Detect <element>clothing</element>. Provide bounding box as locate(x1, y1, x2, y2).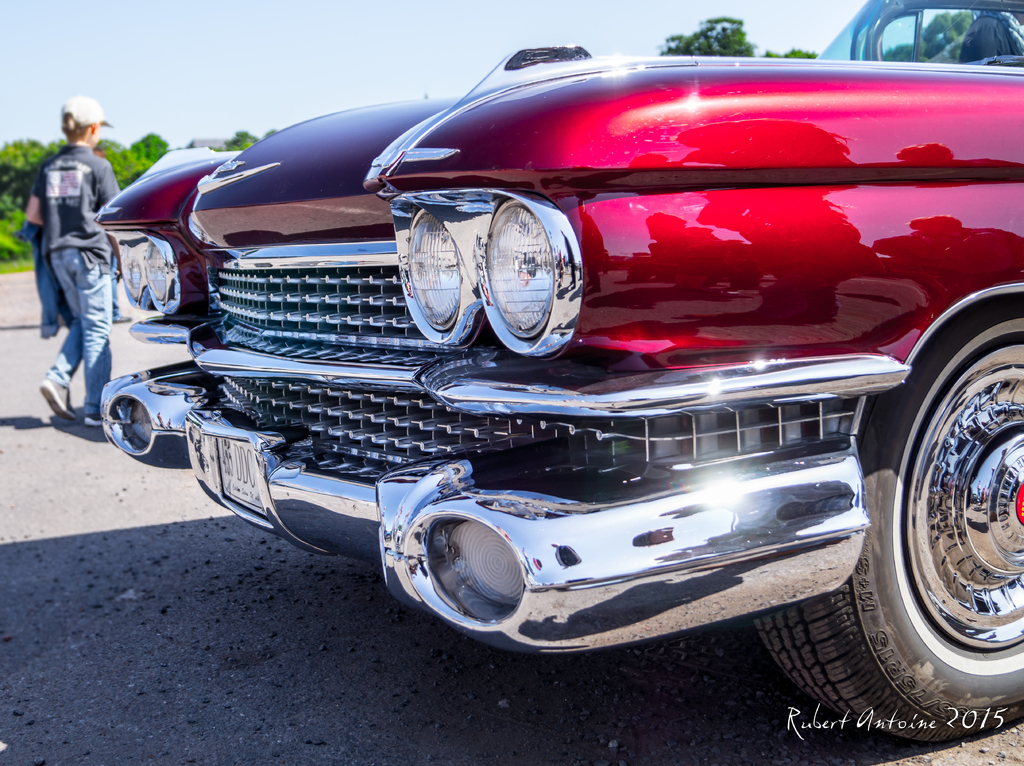
locate(15, 145, 120, 413).
